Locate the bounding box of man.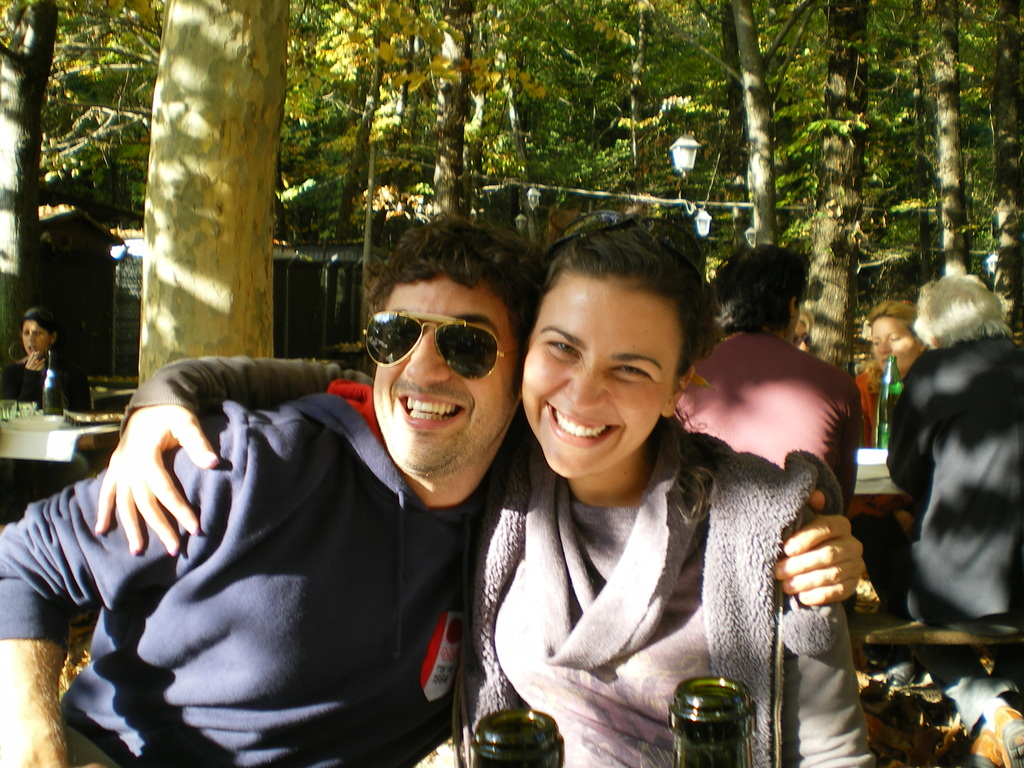
Bounding box: [left=673, top=242, right=861, bottom=518].
